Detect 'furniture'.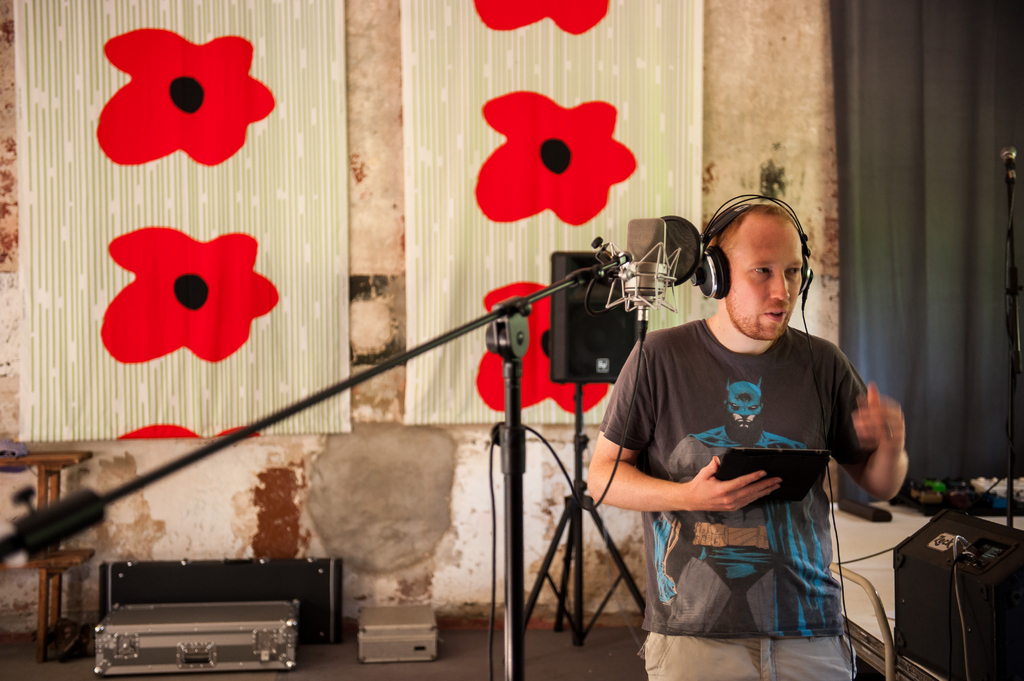
Detected at region(828, 565, 943, 680).
